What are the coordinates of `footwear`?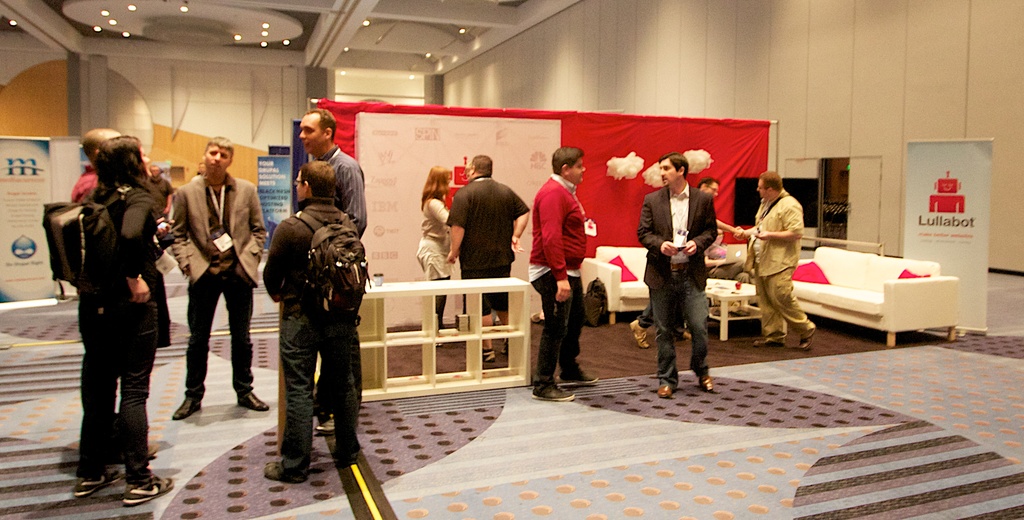
detection(262, 457, 310, 483).
